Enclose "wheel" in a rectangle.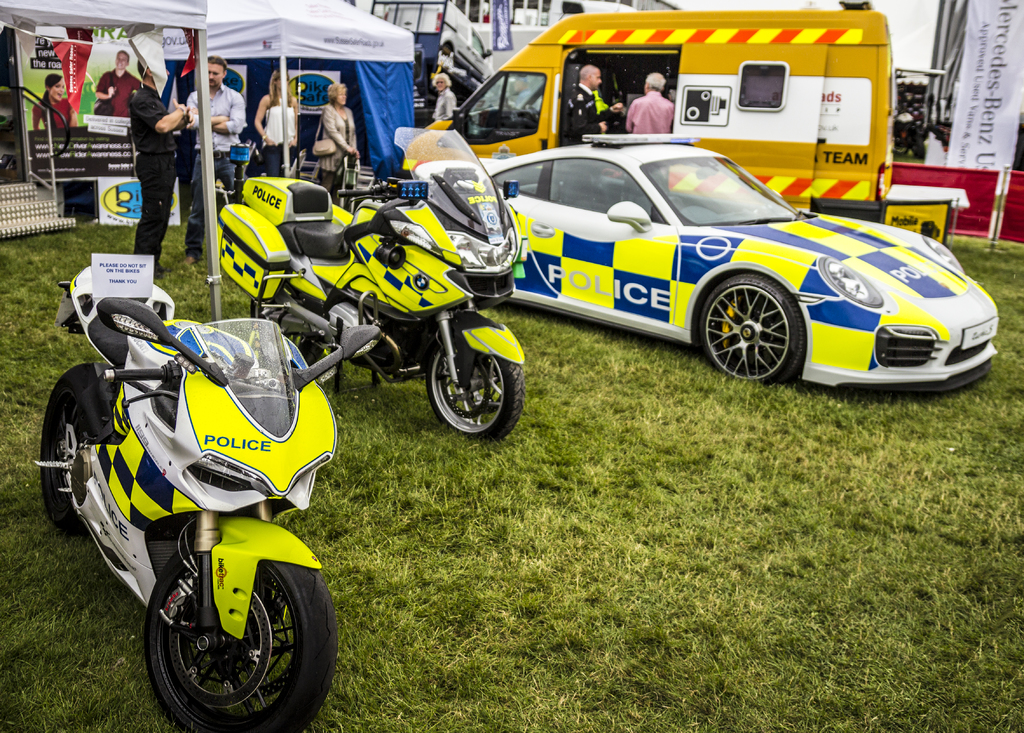
708,277,818,371.
